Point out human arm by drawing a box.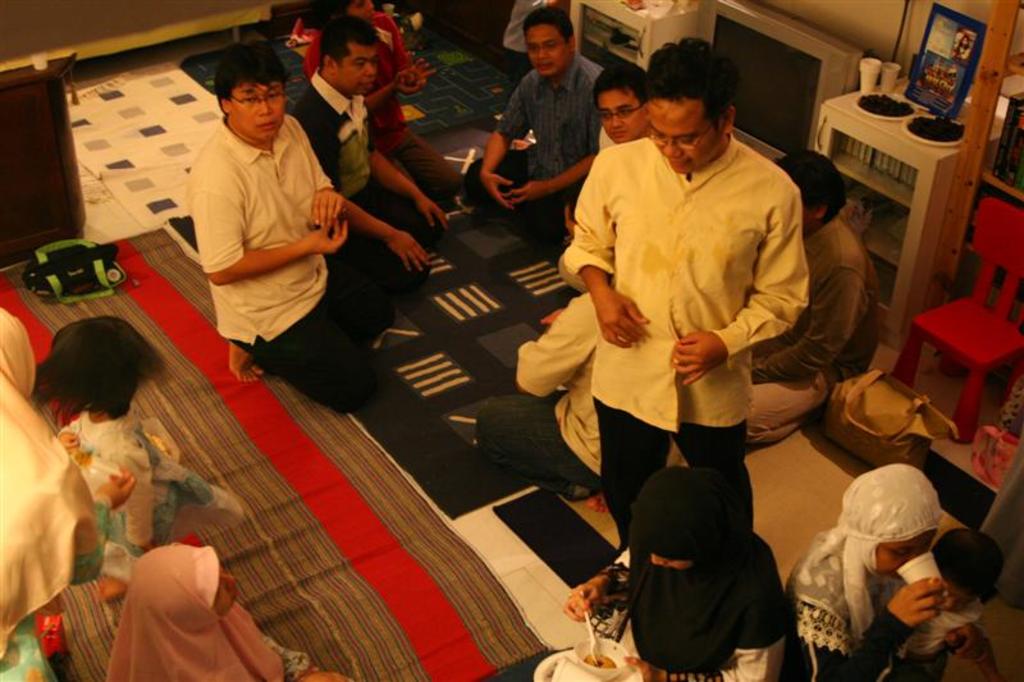
select_region(749, 266, 868, 381).
